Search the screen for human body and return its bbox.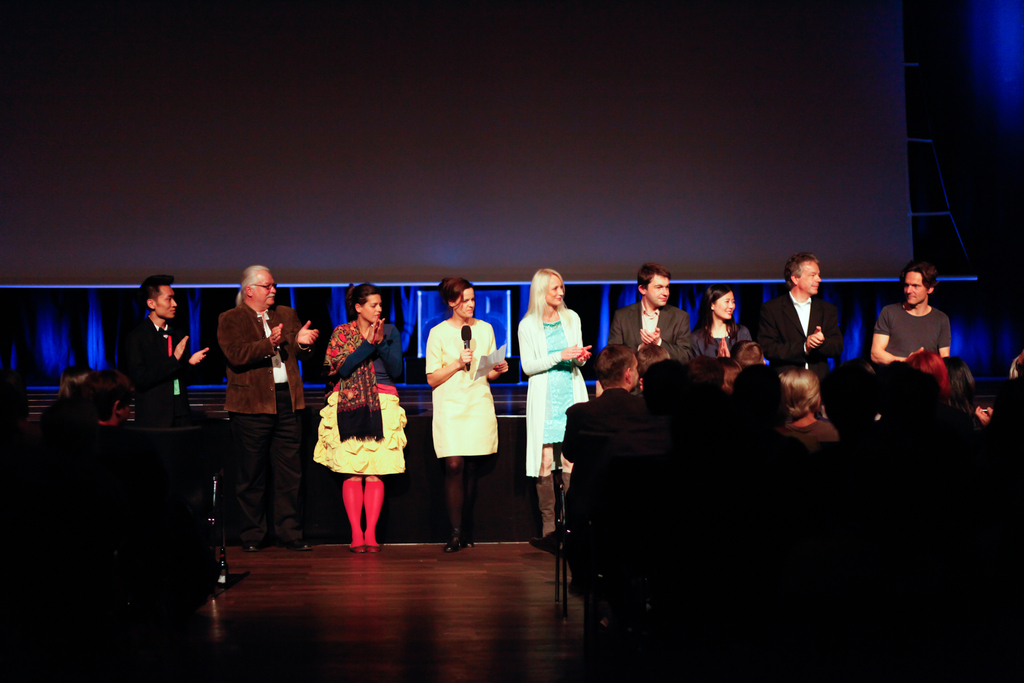
Found: box=[863, 305, 961, 366].
